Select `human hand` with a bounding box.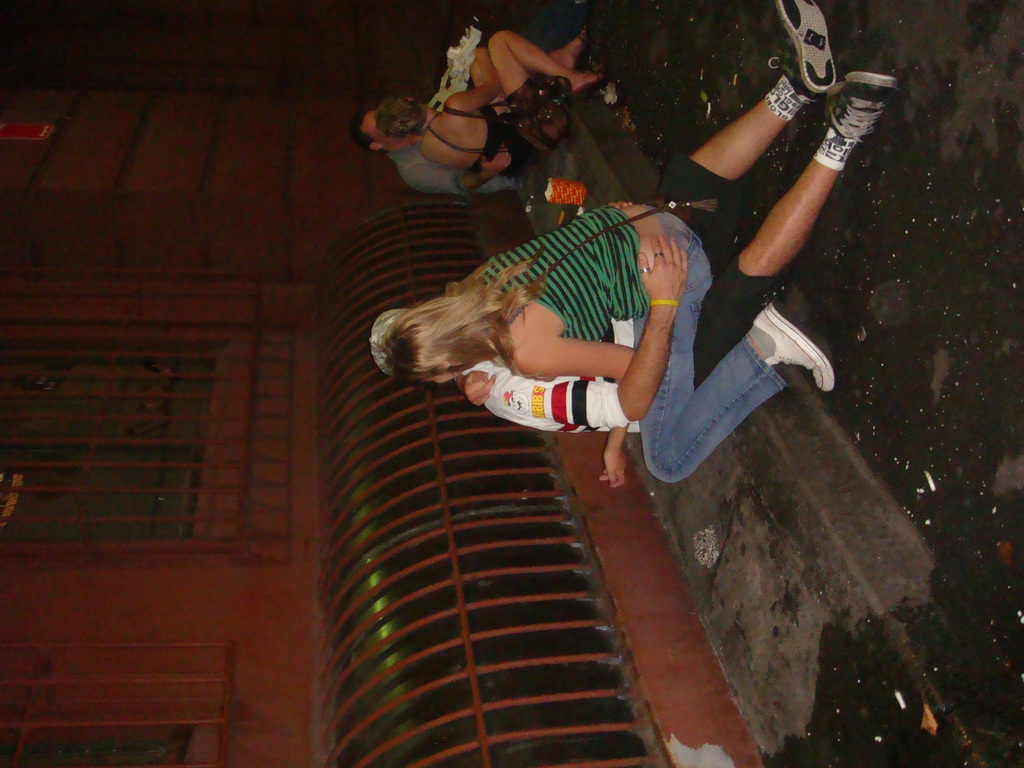
l=477, t=145, r=512, b=179.
